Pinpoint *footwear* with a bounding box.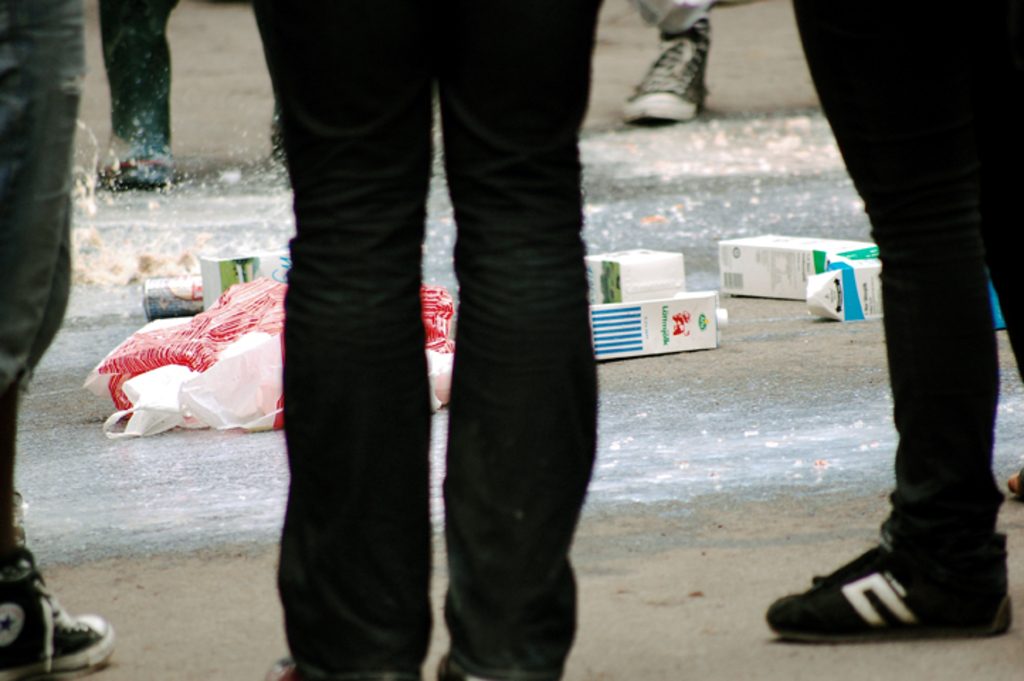
(623,35,712,125).
